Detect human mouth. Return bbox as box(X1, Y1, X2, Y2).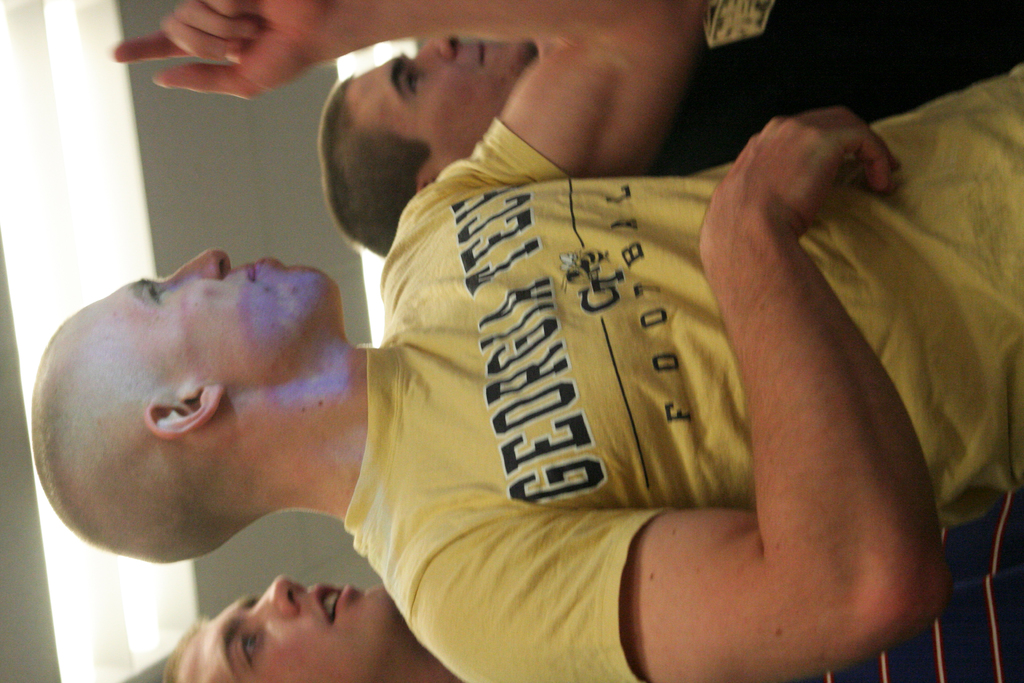
box(314, 587, 353, 624).
